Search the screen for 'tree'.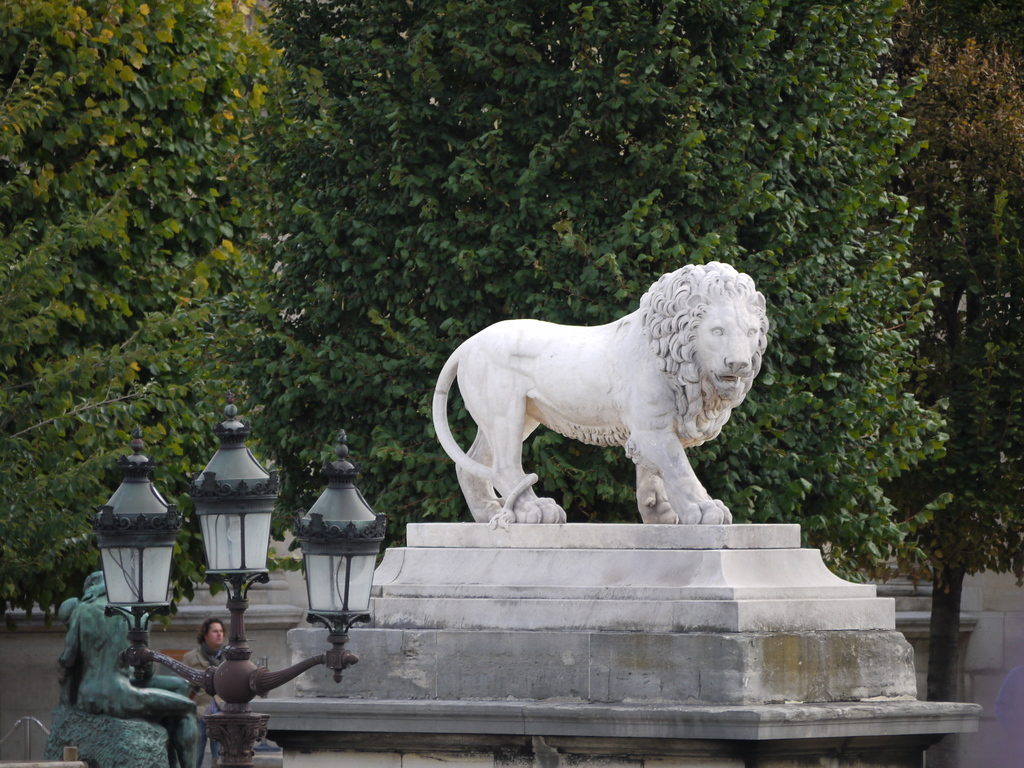
Found at box(0, 0, 308, 598).
